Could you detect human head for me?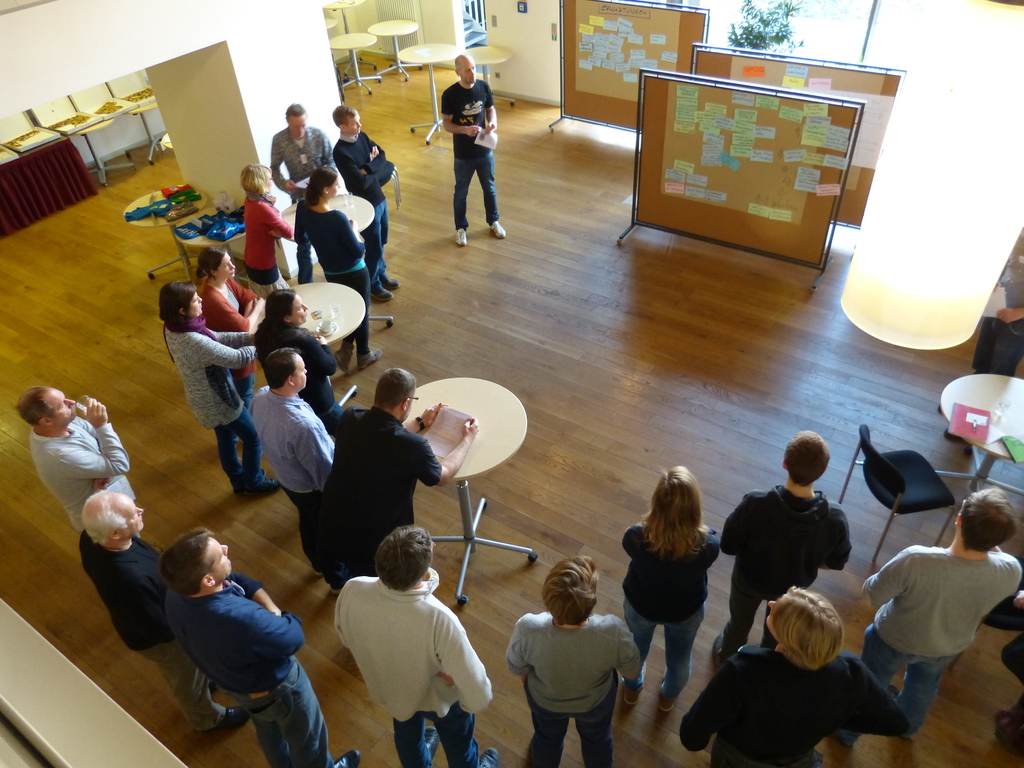
Detection result: (308,166,340,199).
